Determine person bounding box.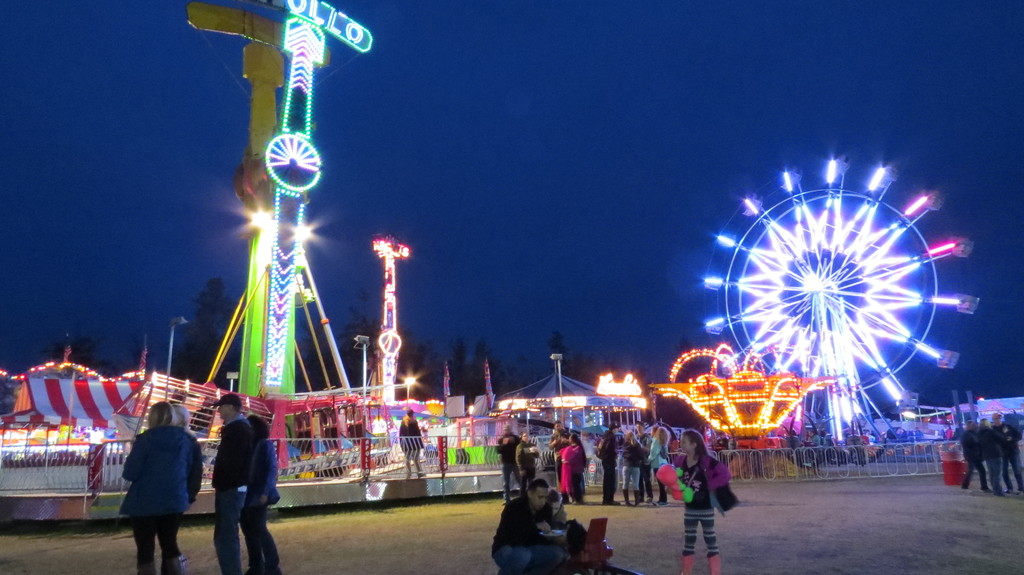
Determined: (left=620, top=429, right=648, bottom=505).
